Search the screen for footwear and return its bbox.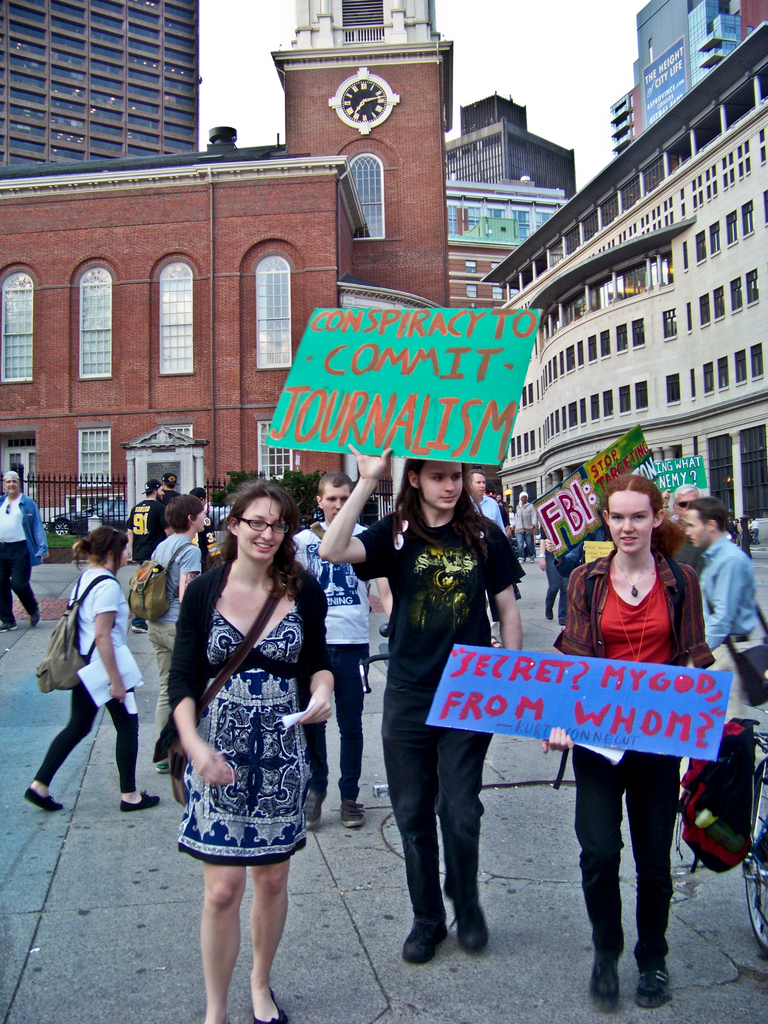
Found: box(27, 604, 41, 630).
